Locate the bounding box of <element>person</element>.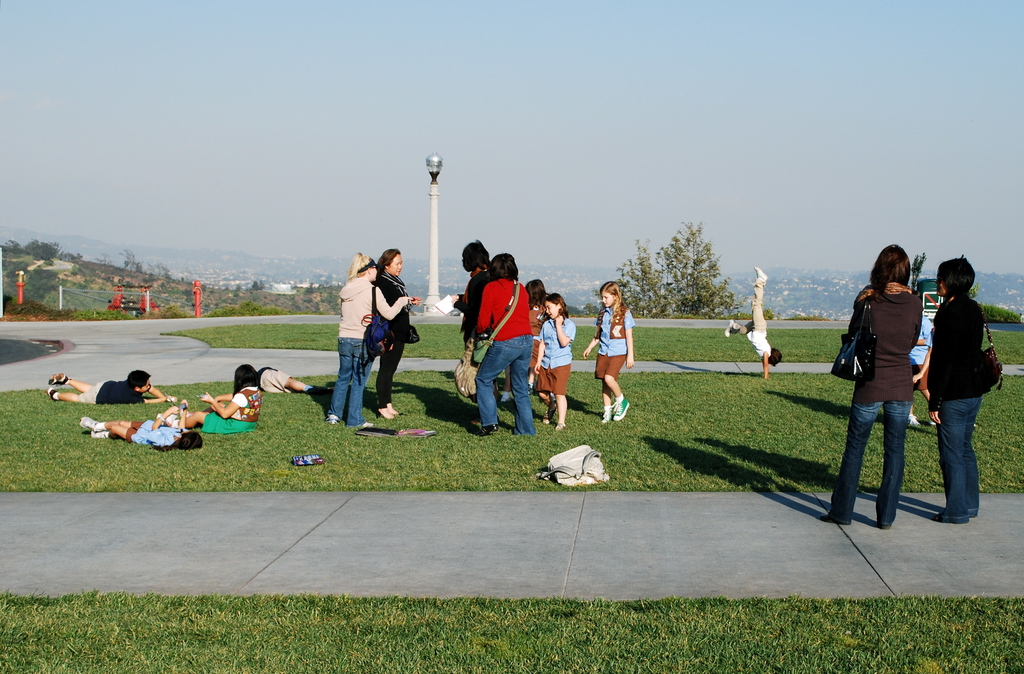
Bounding box: rect(365, 240, 418, 411).
